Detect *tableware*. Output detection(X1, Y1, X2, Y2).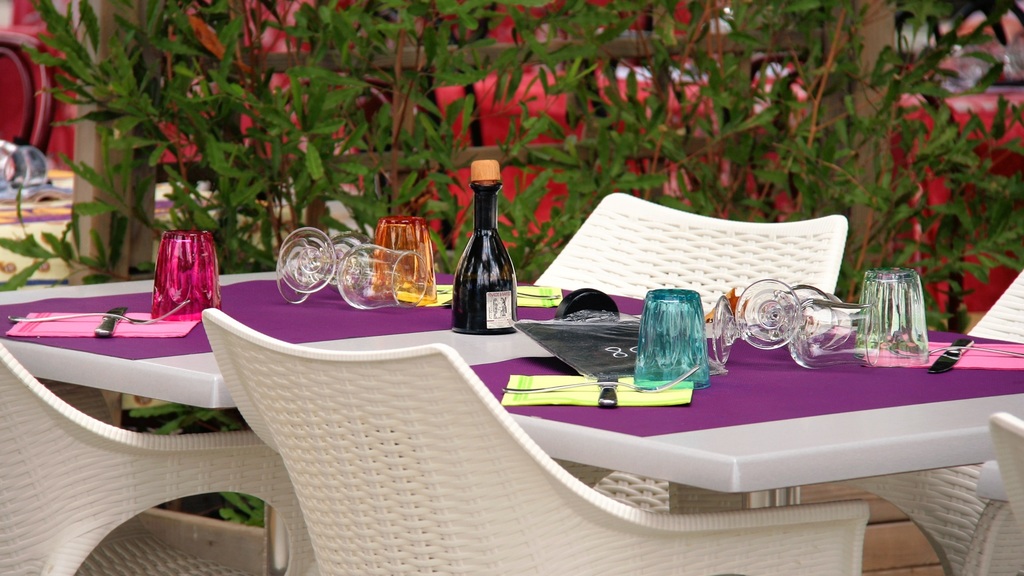
detection(499, 364, 700, 396).
